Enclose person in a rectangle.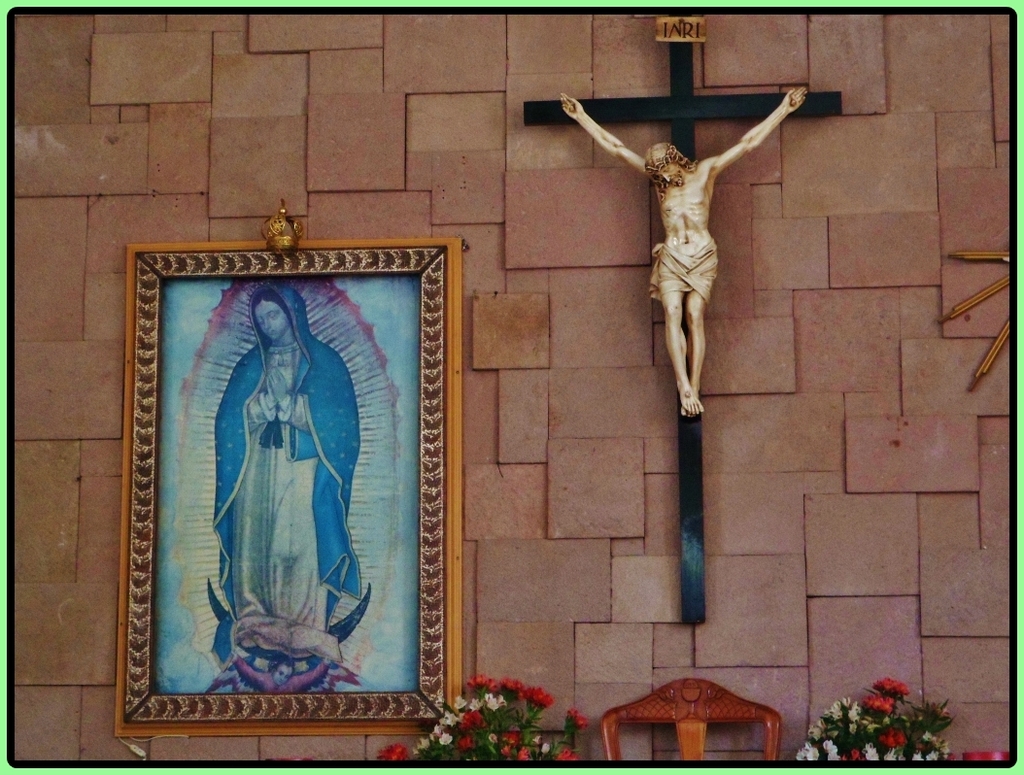
bbox(562, 94, 814, 422).
